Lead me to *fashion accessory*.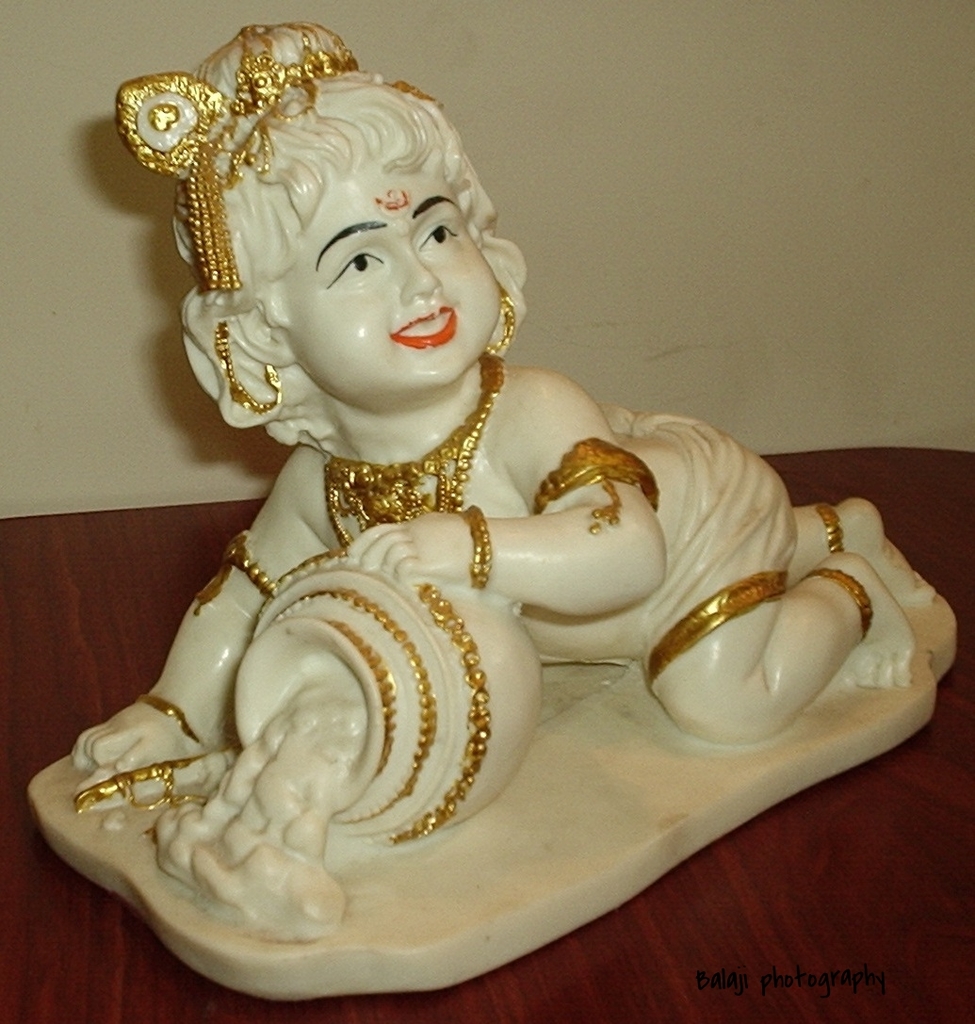
Lead to bbox=[805, 571, 874, 642].
